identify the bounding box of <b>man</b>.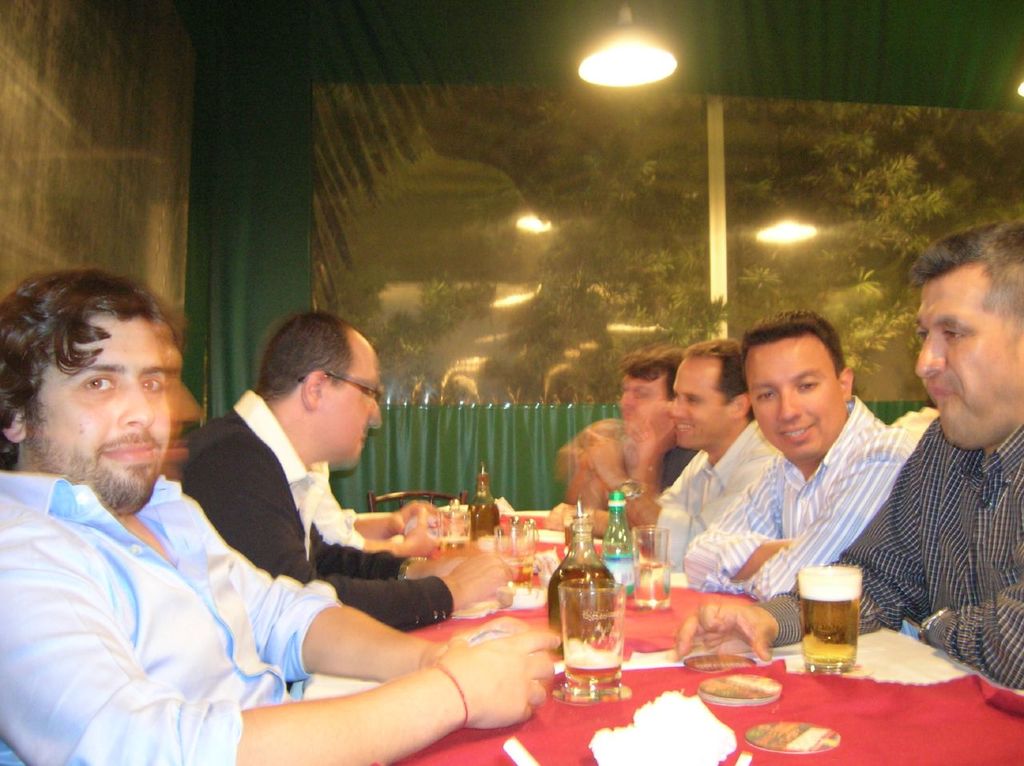
[584,339,794,570].
